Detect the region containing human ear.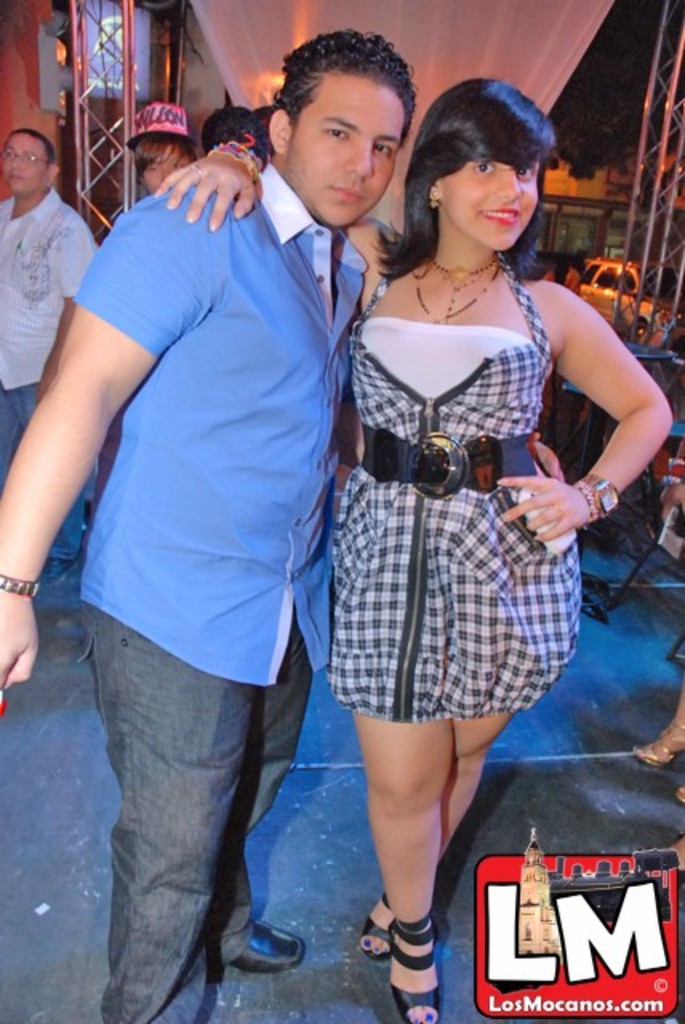
box=[40, 162, 61, 186].
